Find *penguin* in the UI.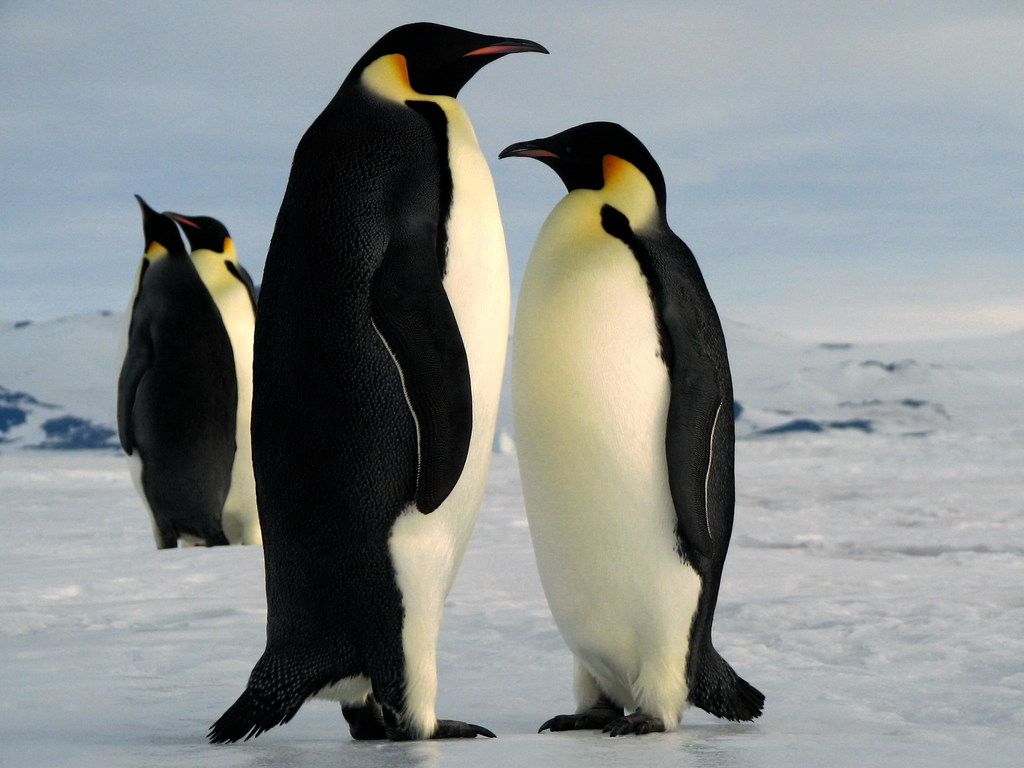
UI element at (left=472, top=114, right=764, bottom=761).
